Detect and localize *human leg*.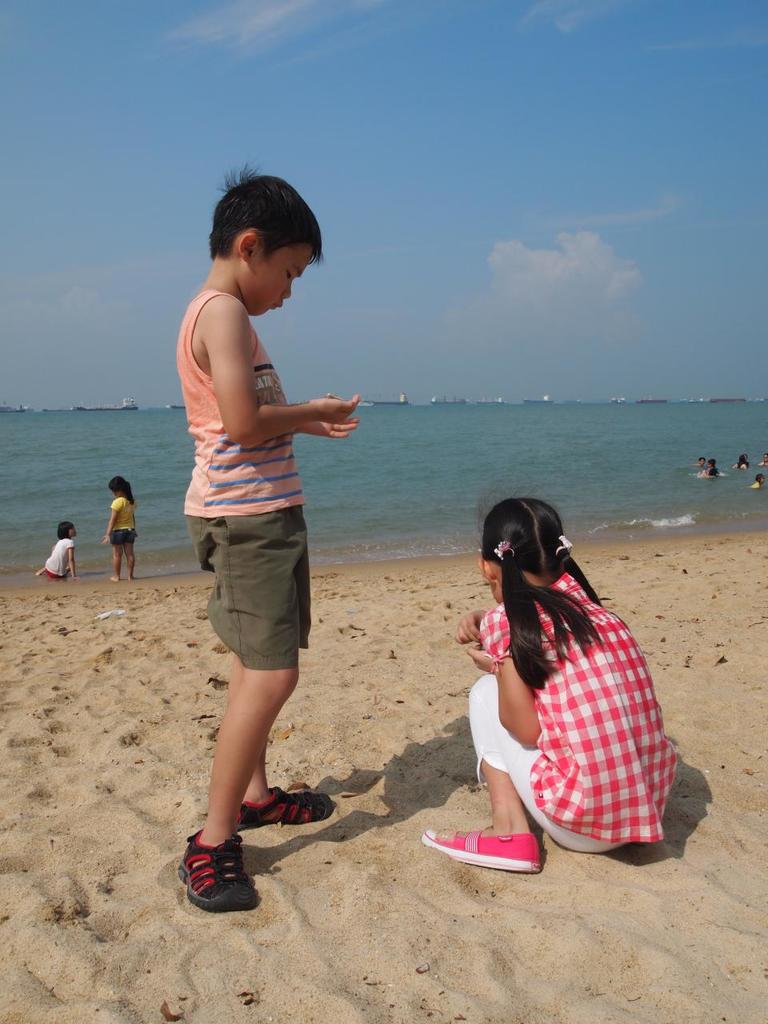
Localized at <box>242,753,333,823</box>.
